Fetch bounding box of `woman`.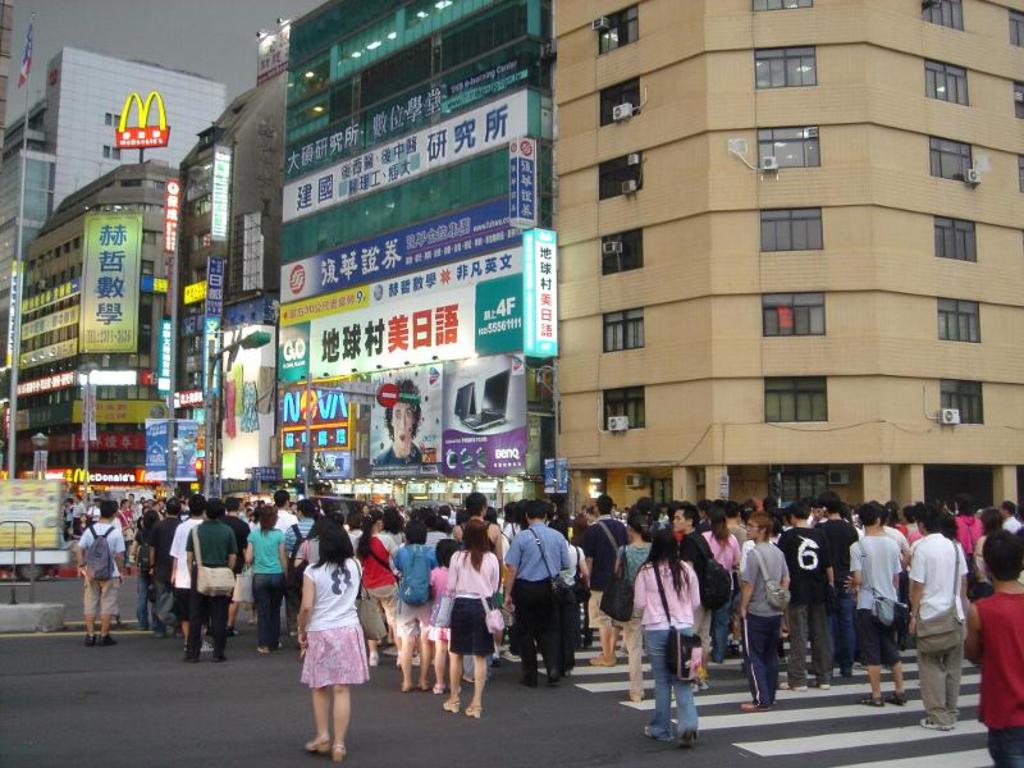
Bbox: [left=955, top=495, right=983, bottom=568].
